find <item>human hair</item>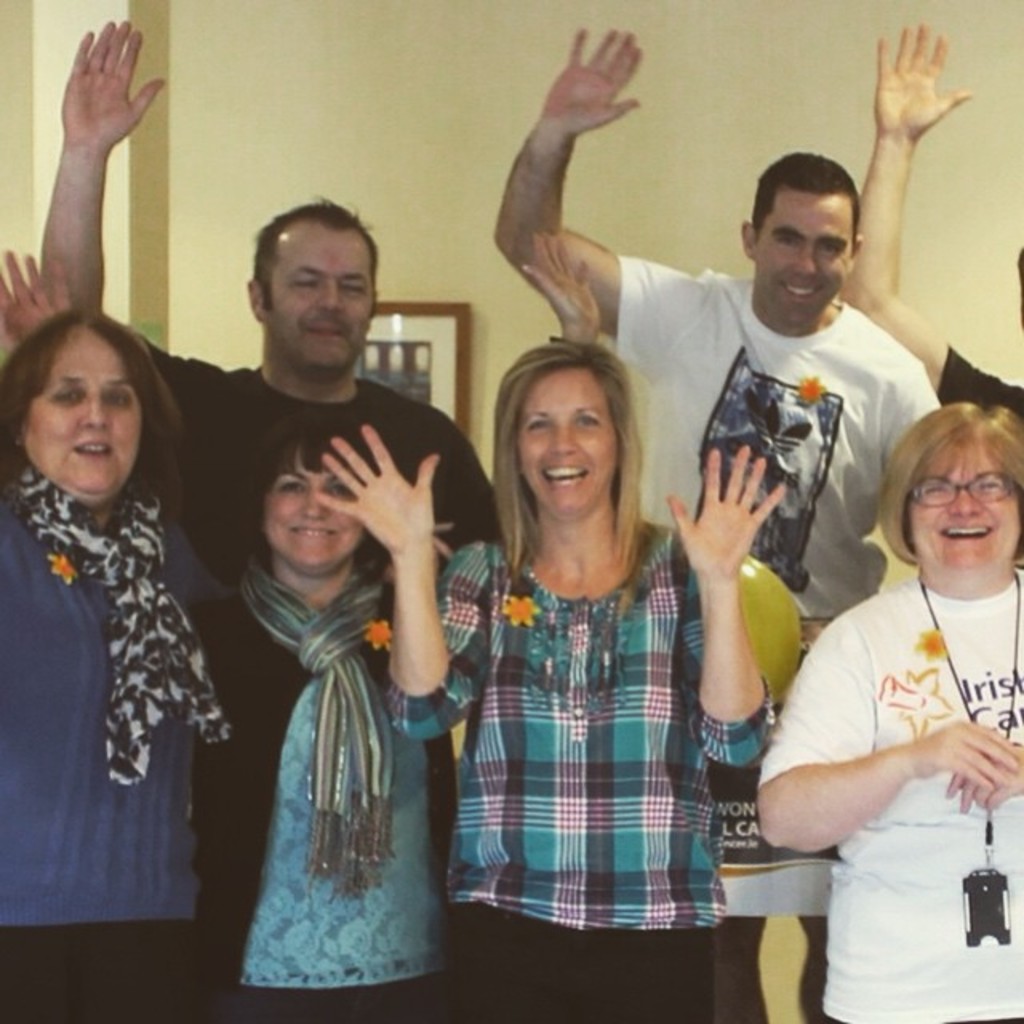
{"x1": 485, "y1": 330, "x2": 658, "y2": 582}
